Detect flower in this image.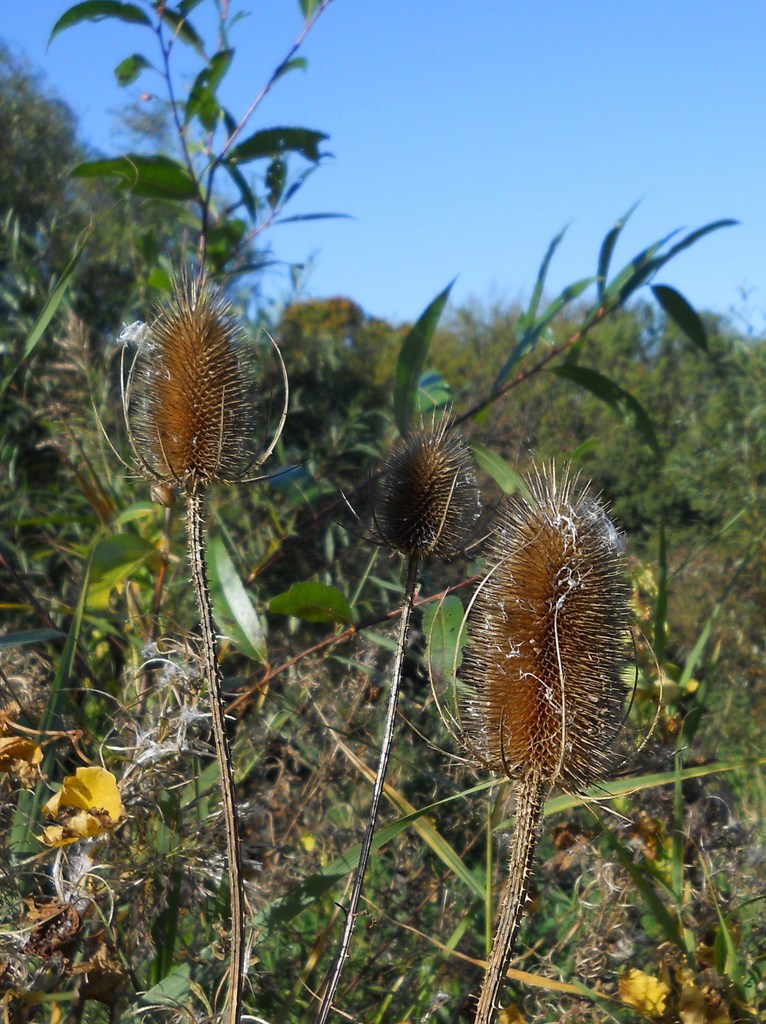
Detection: <box>614,967,666,1012</box>.
